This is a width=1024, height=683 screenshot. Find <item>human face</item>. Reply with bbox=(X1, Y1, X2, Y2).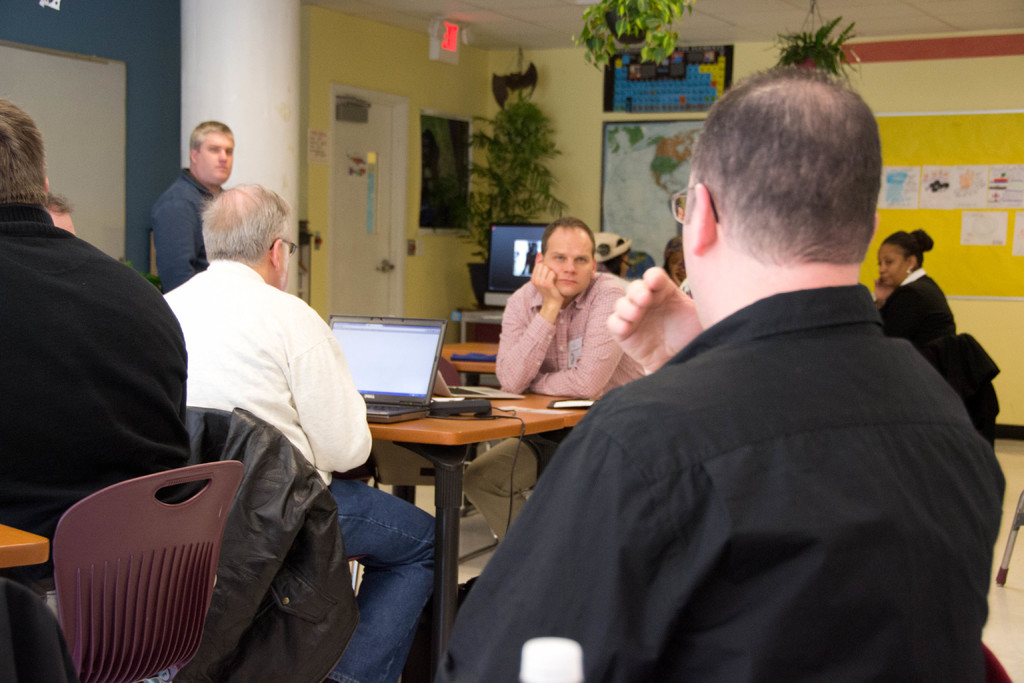
bbox=(541, 229, 593, 299).
